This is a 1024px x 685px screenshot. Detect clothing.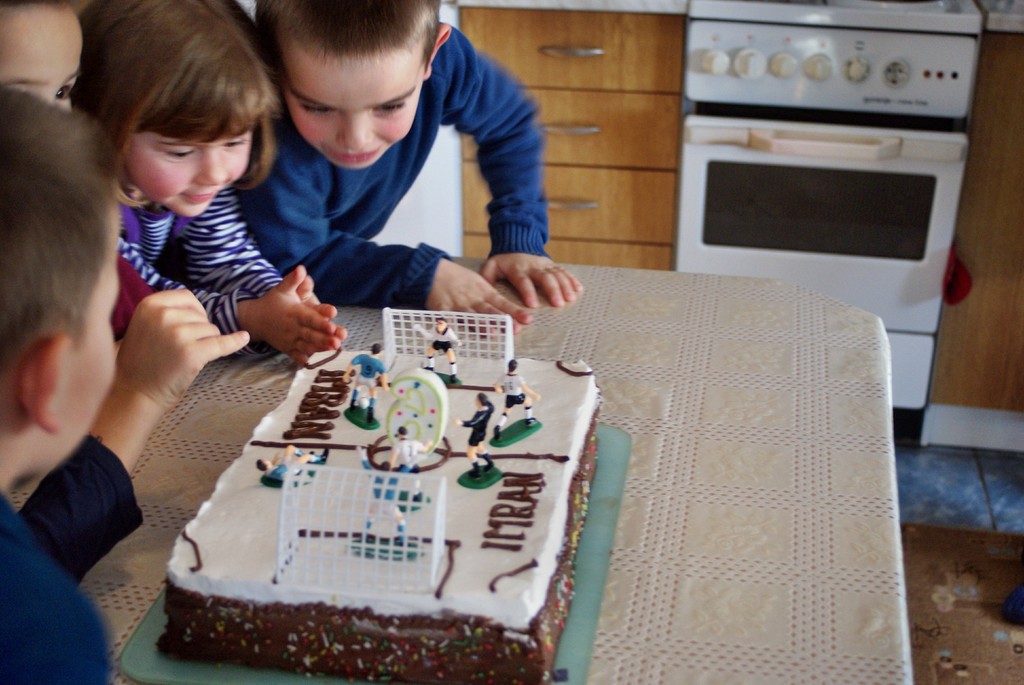
26, 432, 141, 584.
